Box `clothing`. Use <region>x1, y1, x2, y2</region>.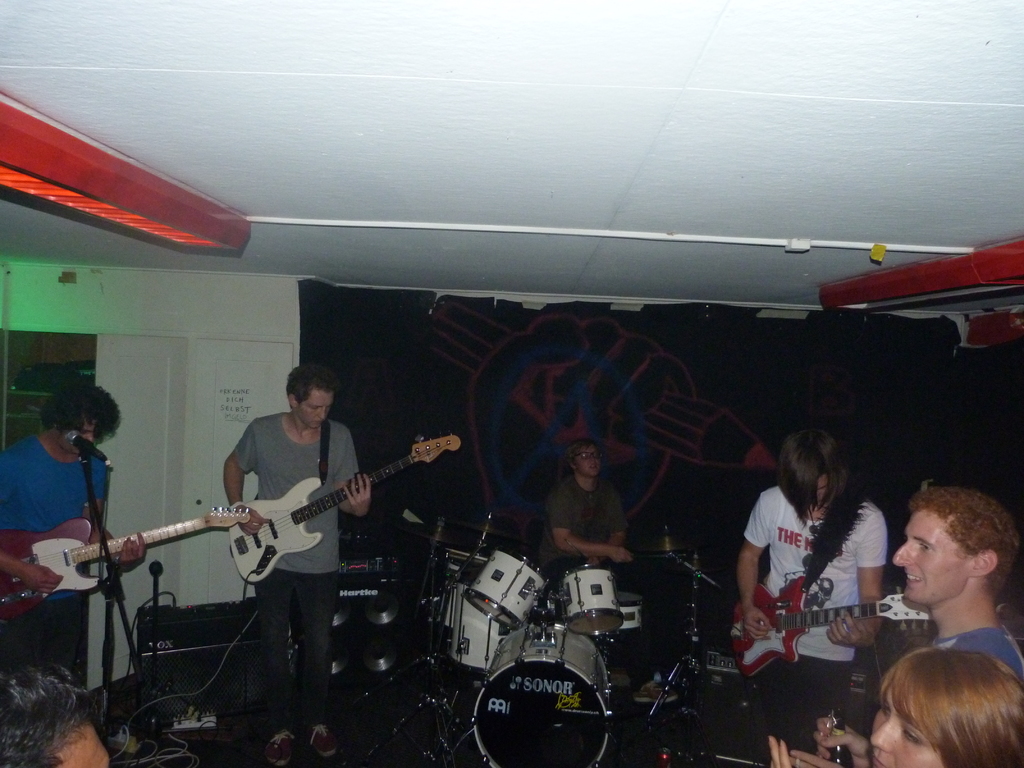
<region>929, 625, 1023, 681</region>.
